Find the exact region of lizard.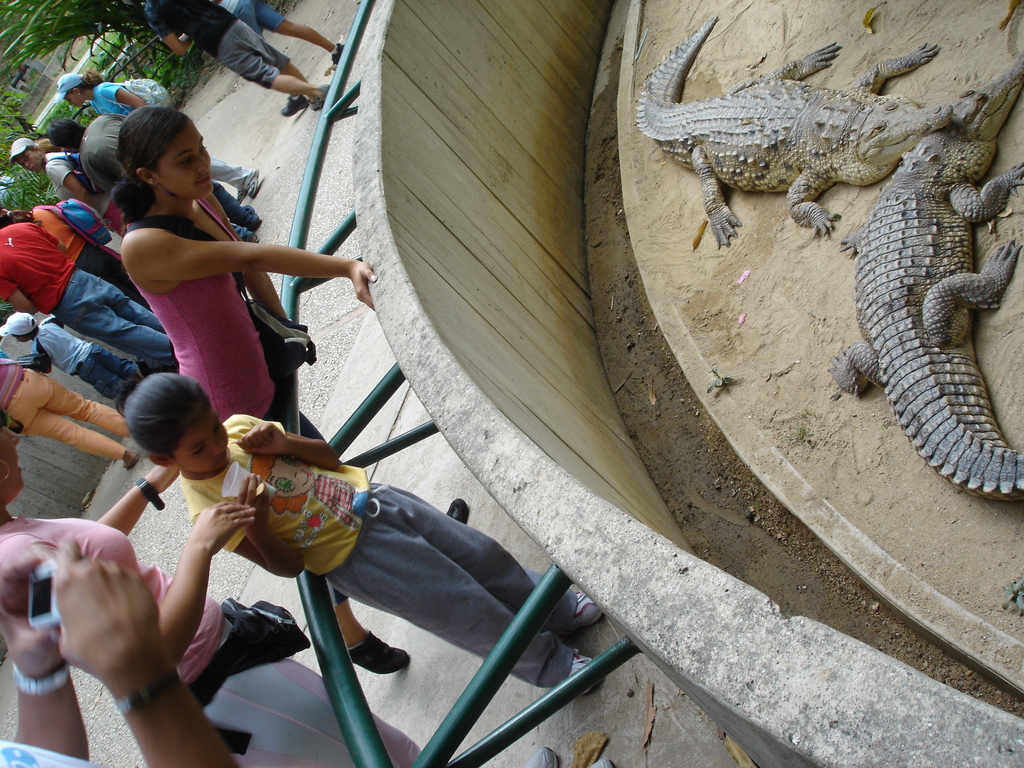
Exact region: (836, 60, 1023, 504).
